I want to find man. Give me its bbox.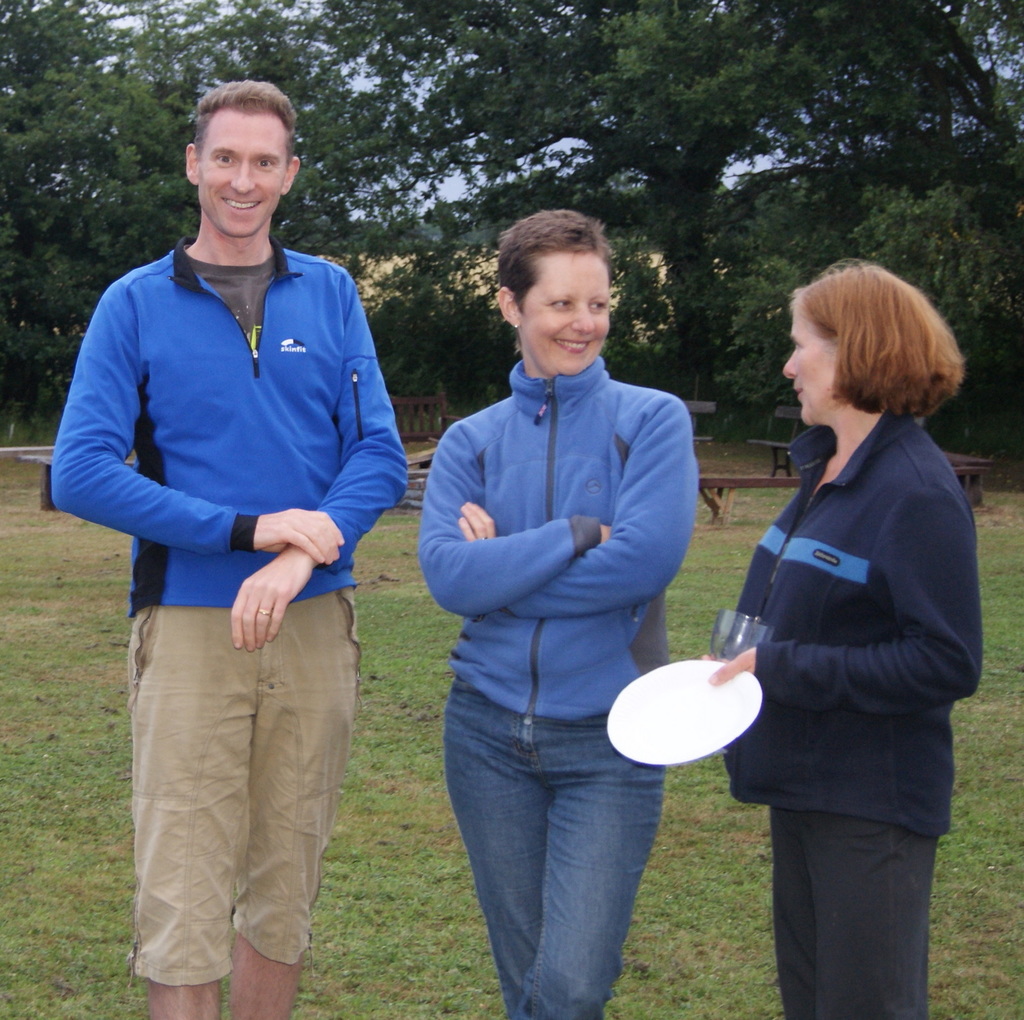
left=66, top=89, right=407, bottom=1005.
